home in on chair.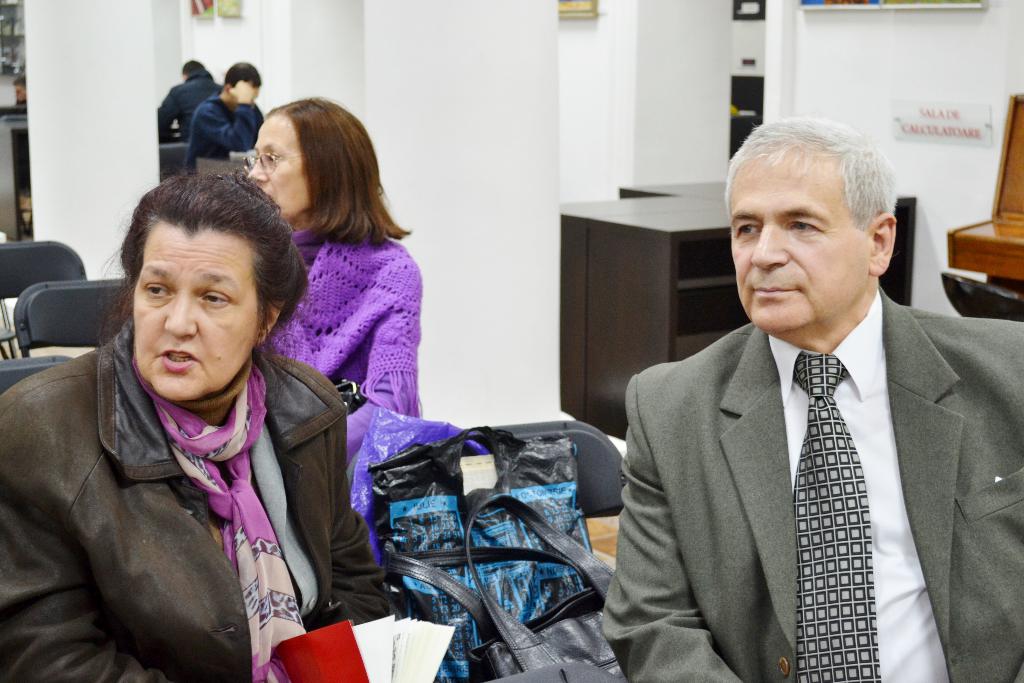
Homed in at (x1=1, y1=239, x2=102, y2=292).
